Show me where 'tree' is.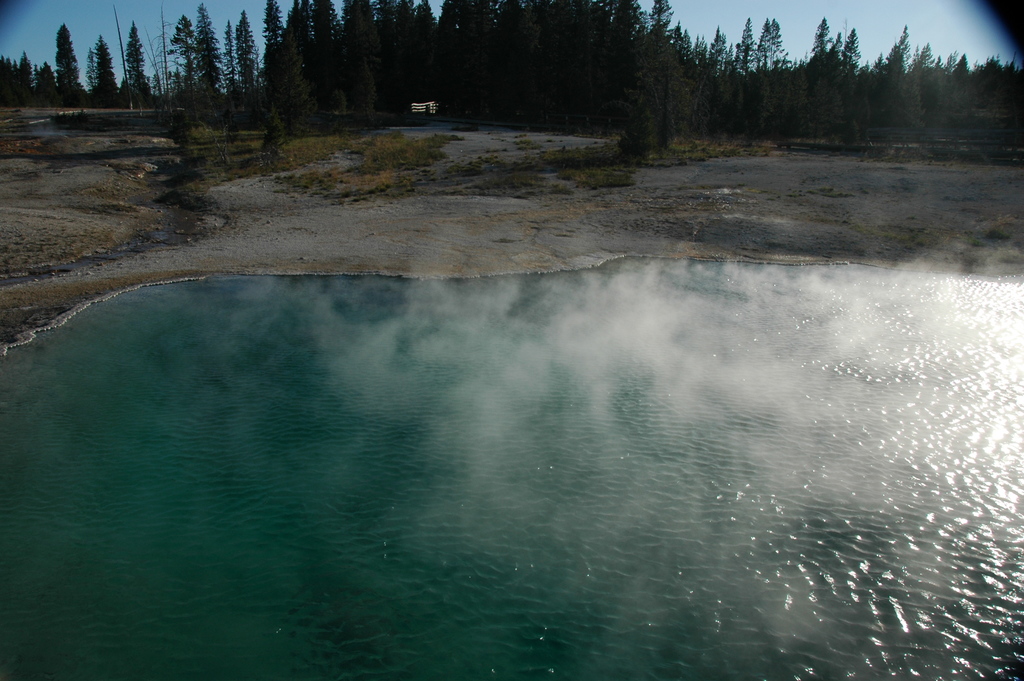
'tree' is at detection(14, 63, 15, 68).
